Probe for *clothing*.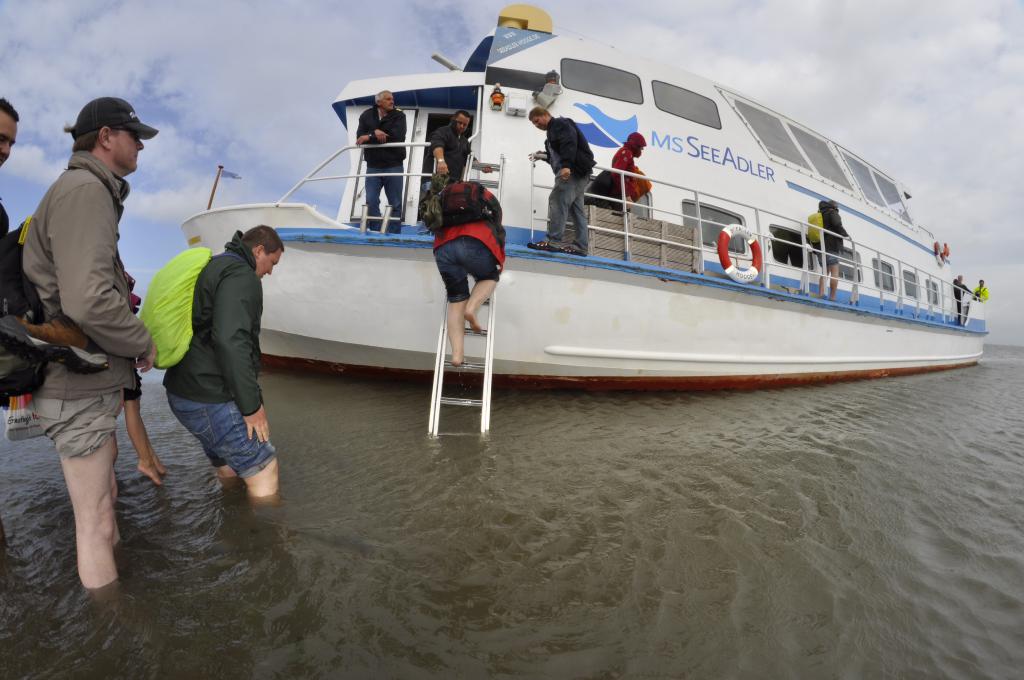
Probe result: {"left": 427, "top": 122, "right": 468, "bottom": 208}.
